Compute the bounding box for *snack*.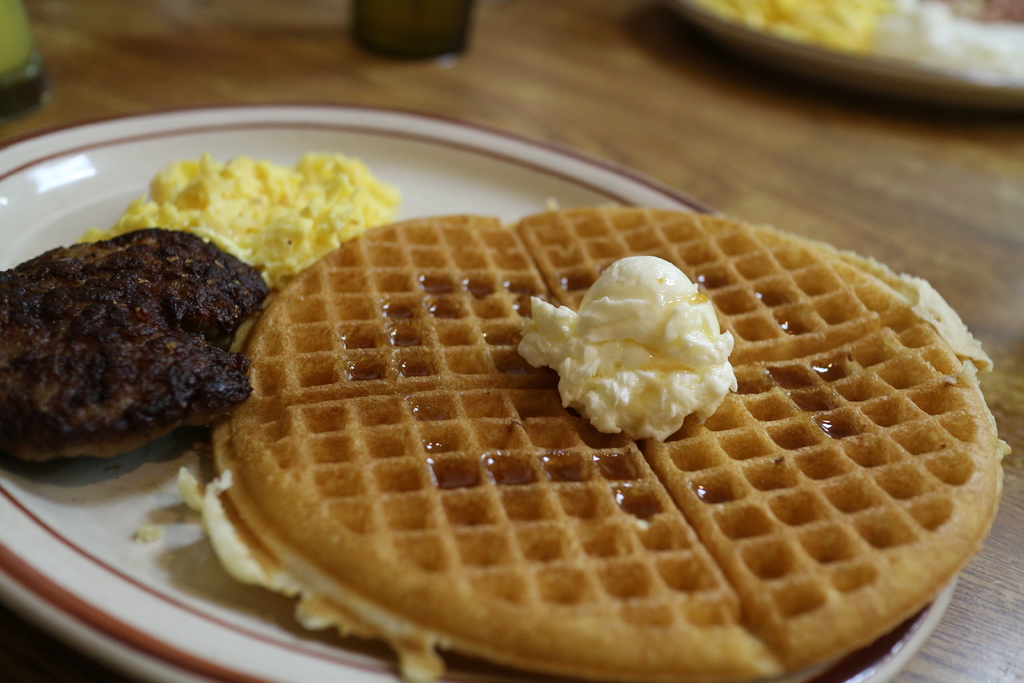
[x1=0, y1=229, x2=269, y2=464].
